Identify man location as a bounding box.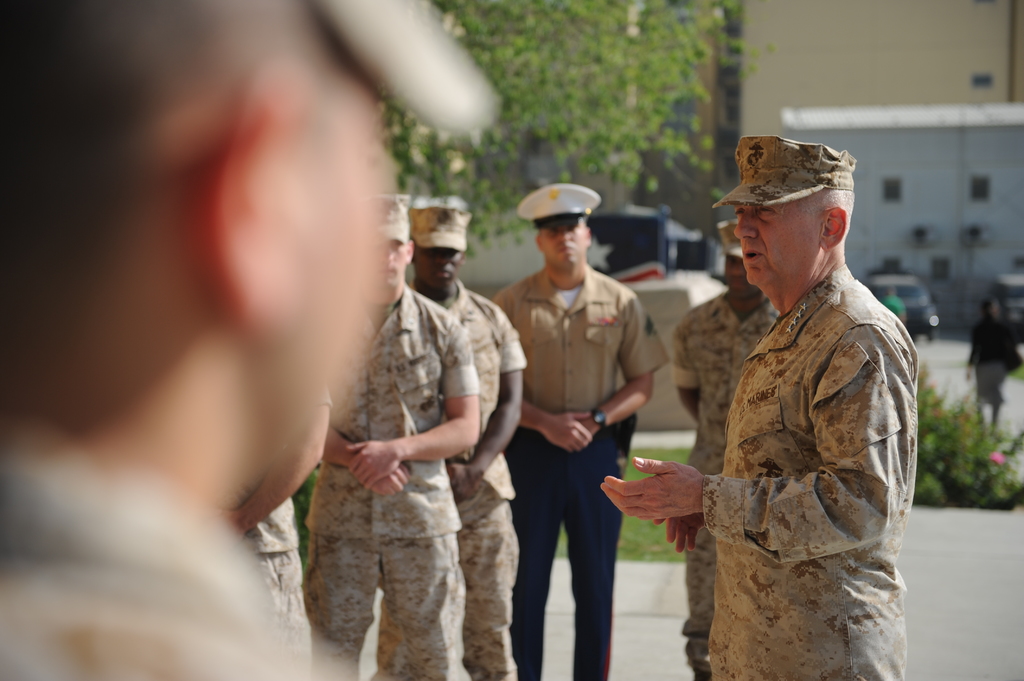
(216,383,332,680).
